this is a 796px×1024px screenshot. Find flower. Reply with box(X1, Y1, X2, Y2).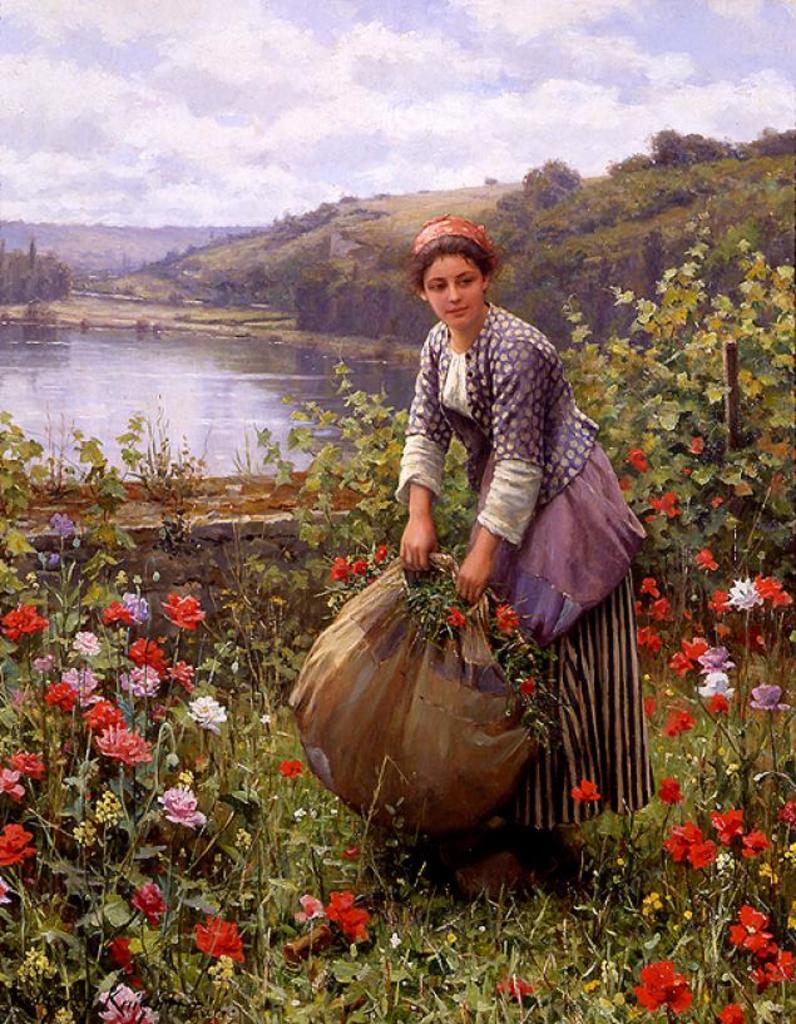
box(707, 807, 743, 847).
